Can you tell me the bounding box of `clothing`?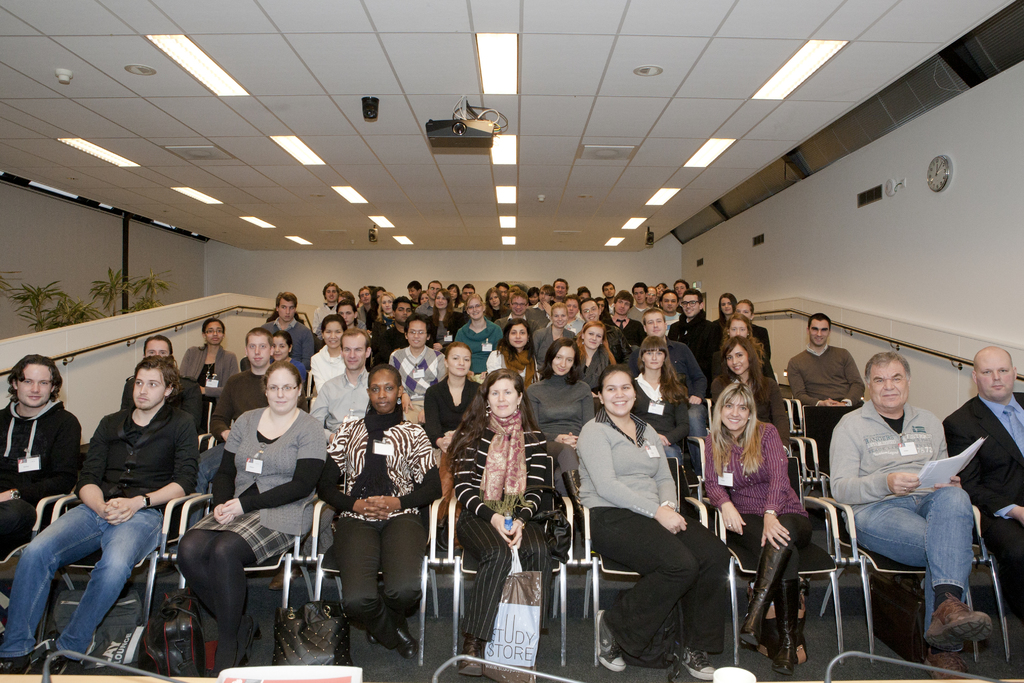
x1=749, y1=319, x2=775, y2=369.
